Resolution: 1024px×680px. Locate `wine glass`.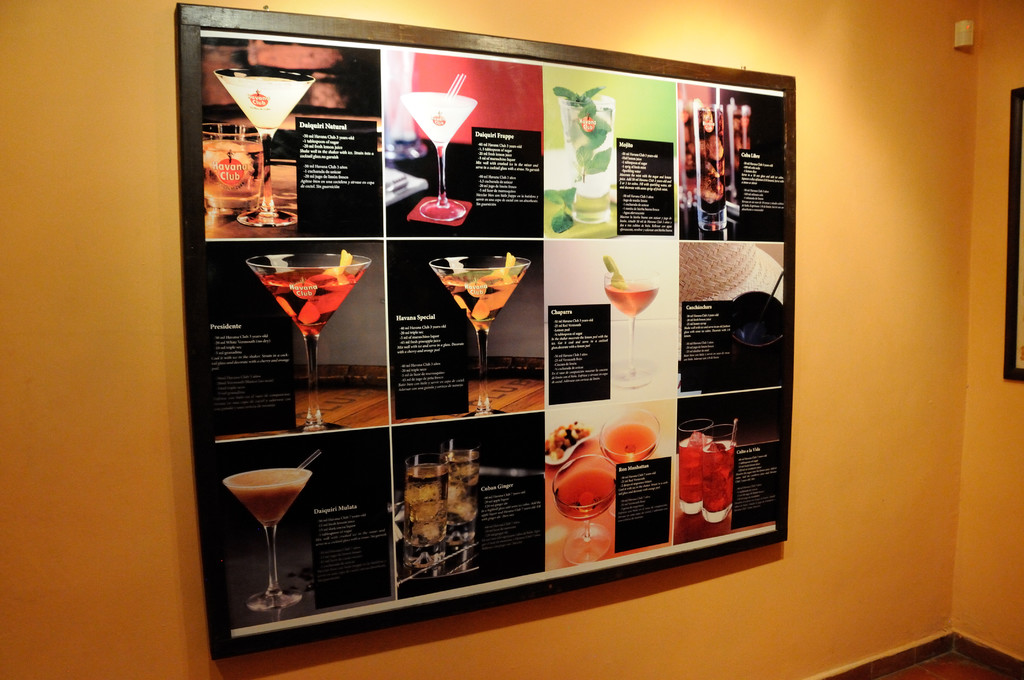
rect(694, 104, 728, 234).
